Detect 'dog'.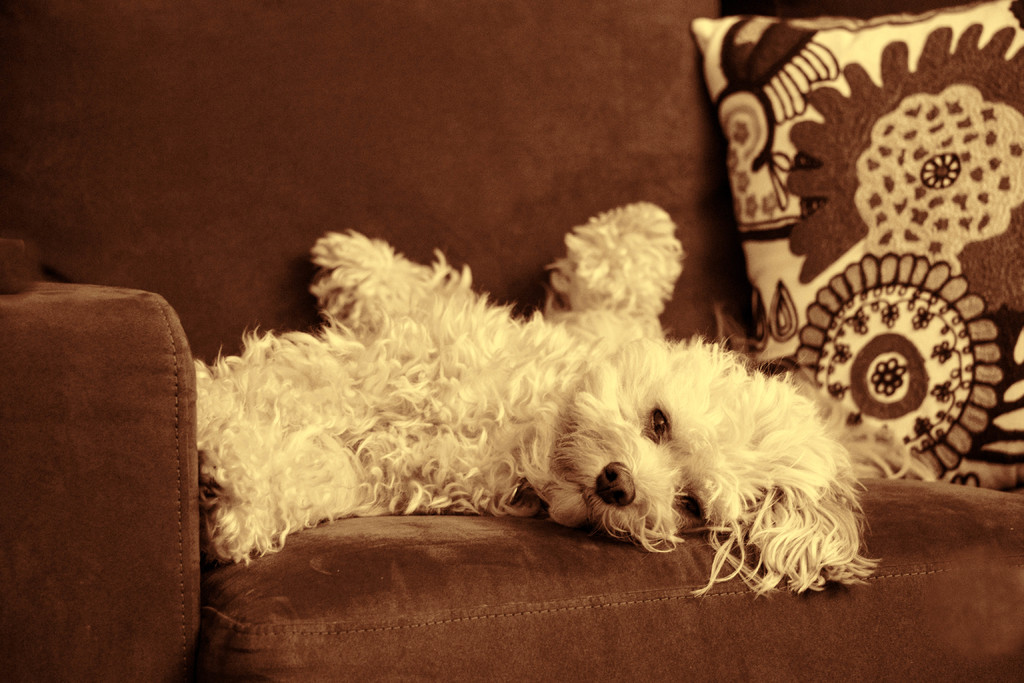
Detected at [190, 199, 881, 598].
